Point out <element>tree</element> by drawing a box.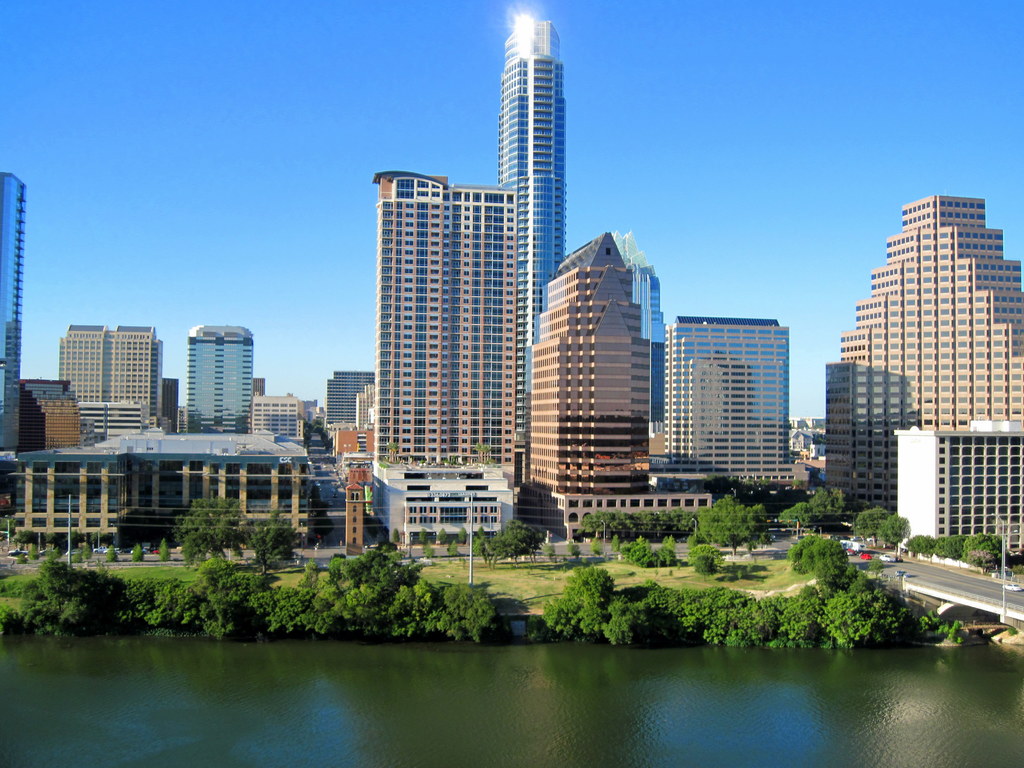
796,535,834,579.
